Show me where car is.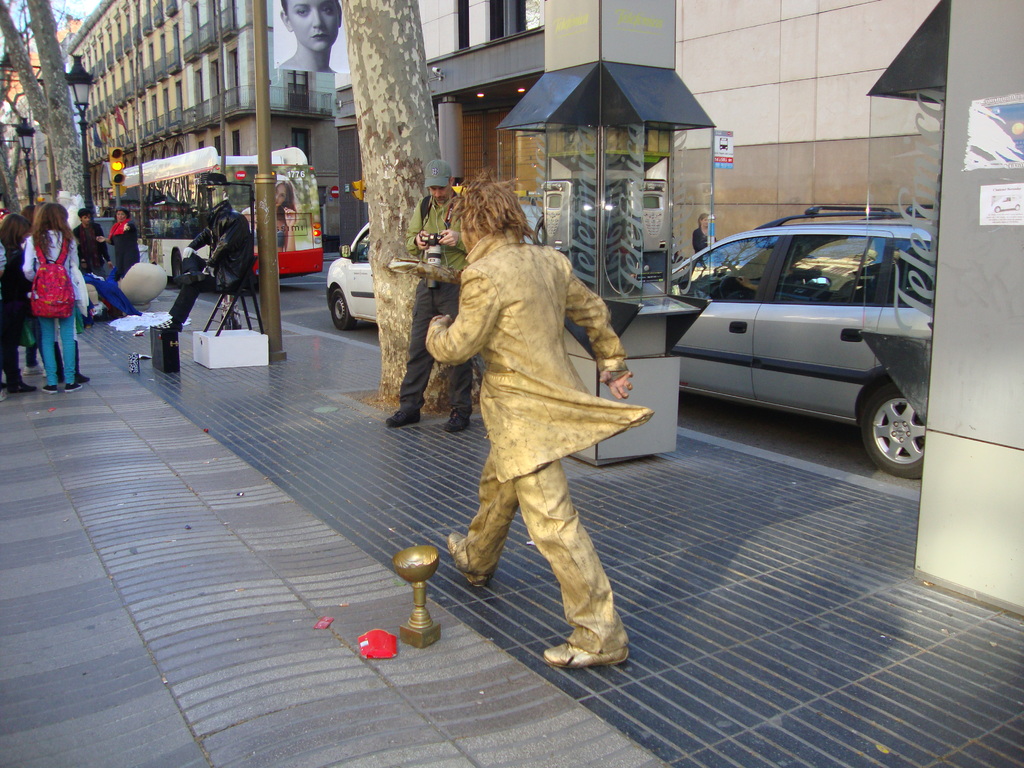
car is at locate(650, 218, 953, 465).
